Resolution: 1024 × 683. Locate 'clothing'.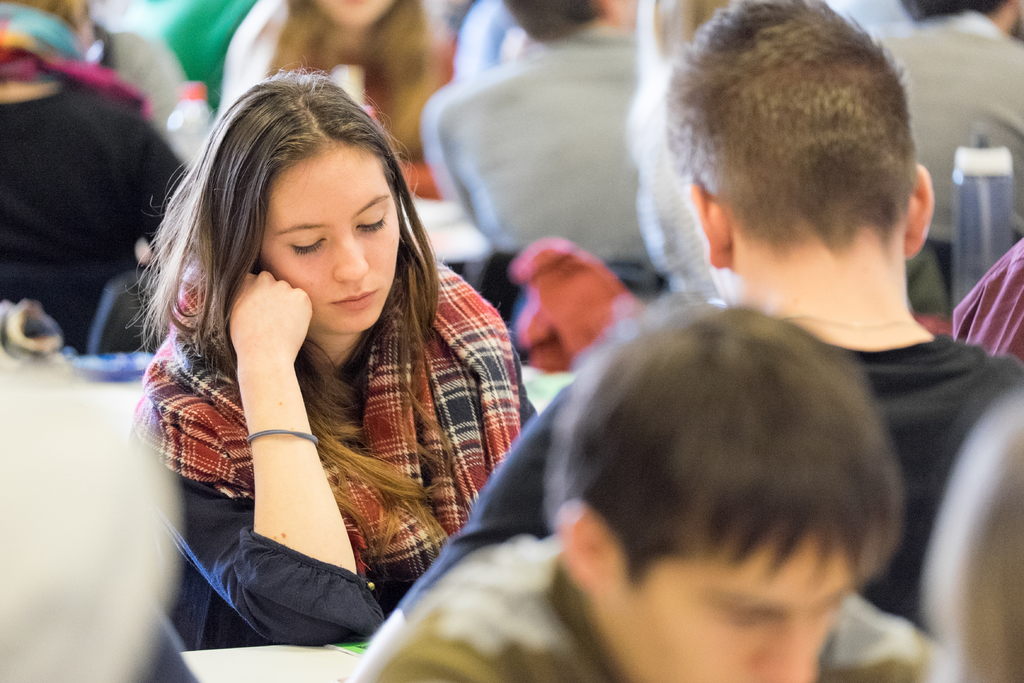
[0, 67, 193, 347].
